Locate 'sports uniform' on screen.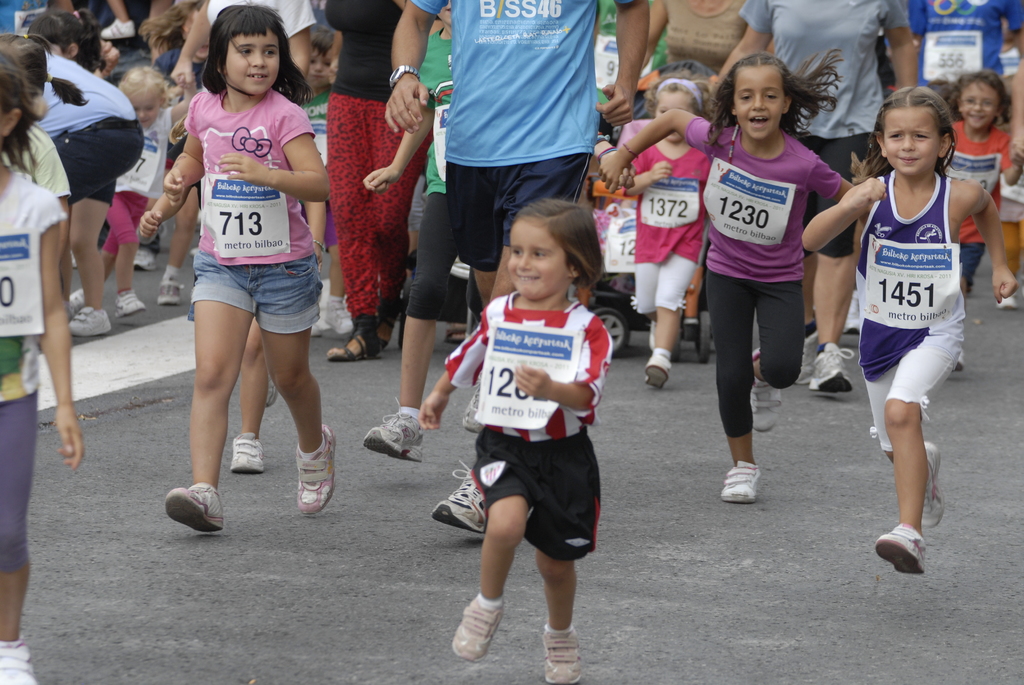
On screen at (850,176,967,570).
